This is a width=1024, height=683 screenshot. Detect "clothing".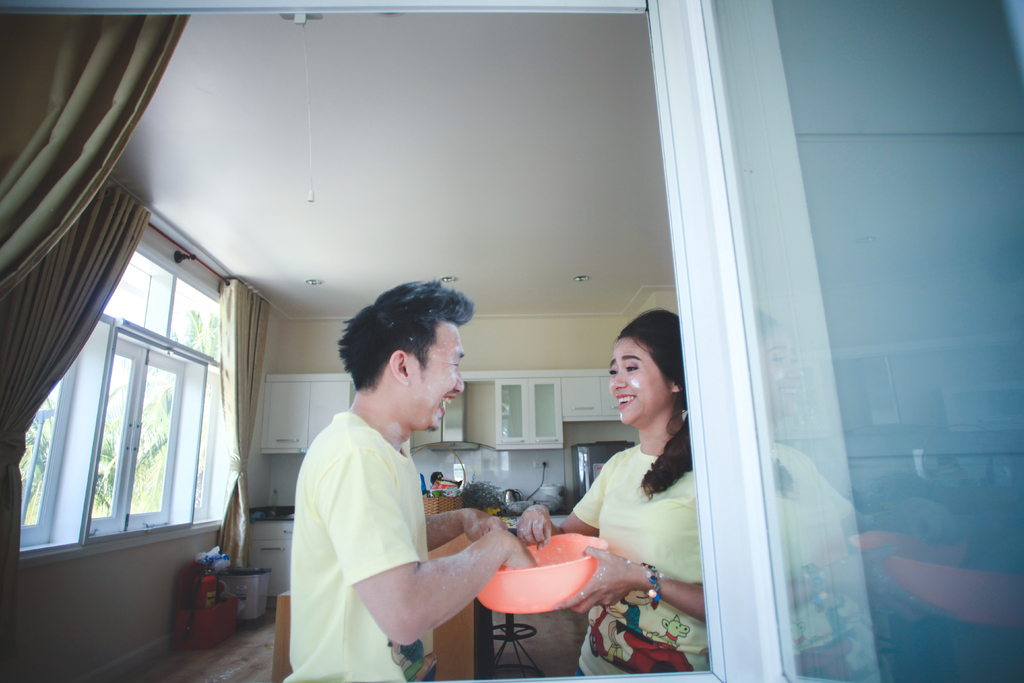
bbox(565, 440, 698, 673).
